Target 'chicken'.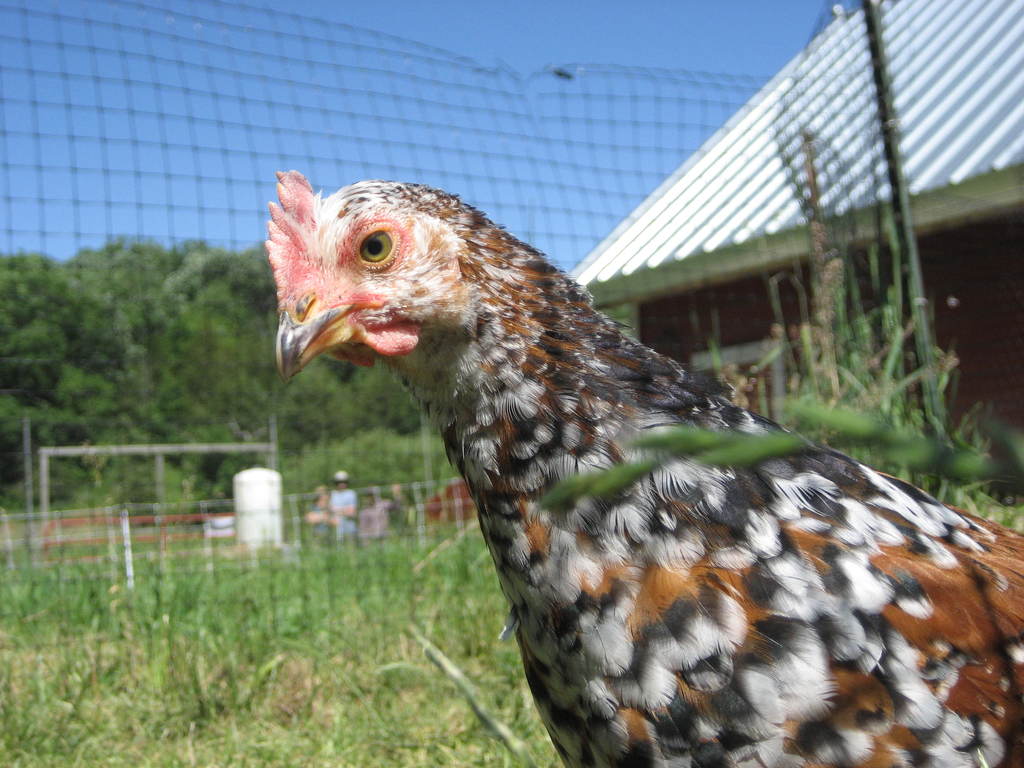
Target region: crop(275, 163, 1023, 757).
